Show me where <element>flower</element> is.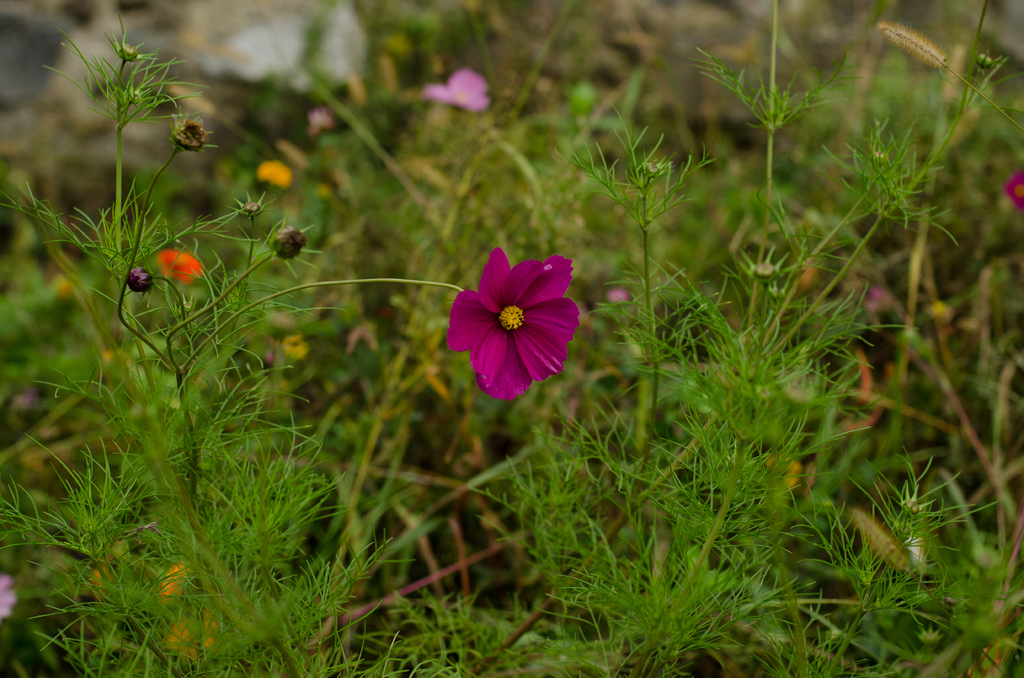
<element>flower</element> is at [454, 245, 586, 405].
